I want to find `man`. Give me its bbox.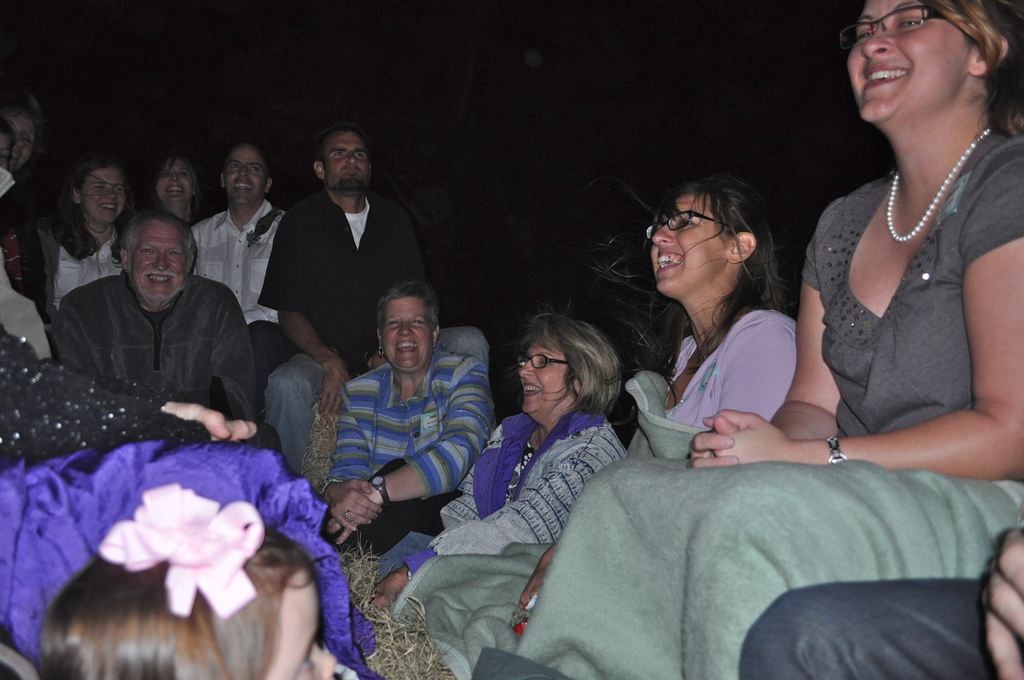
[x1=265, y1=123, x2=488, y2=482].
